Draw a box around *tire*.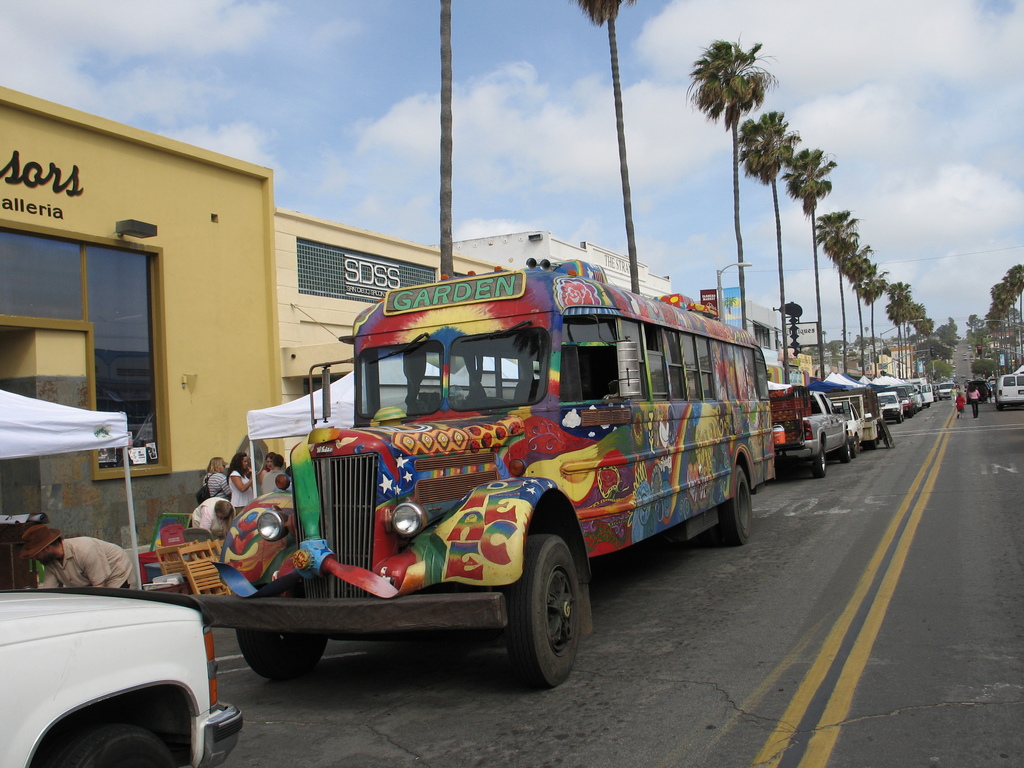
[left=235, top=575, right=325, bottom=684].
